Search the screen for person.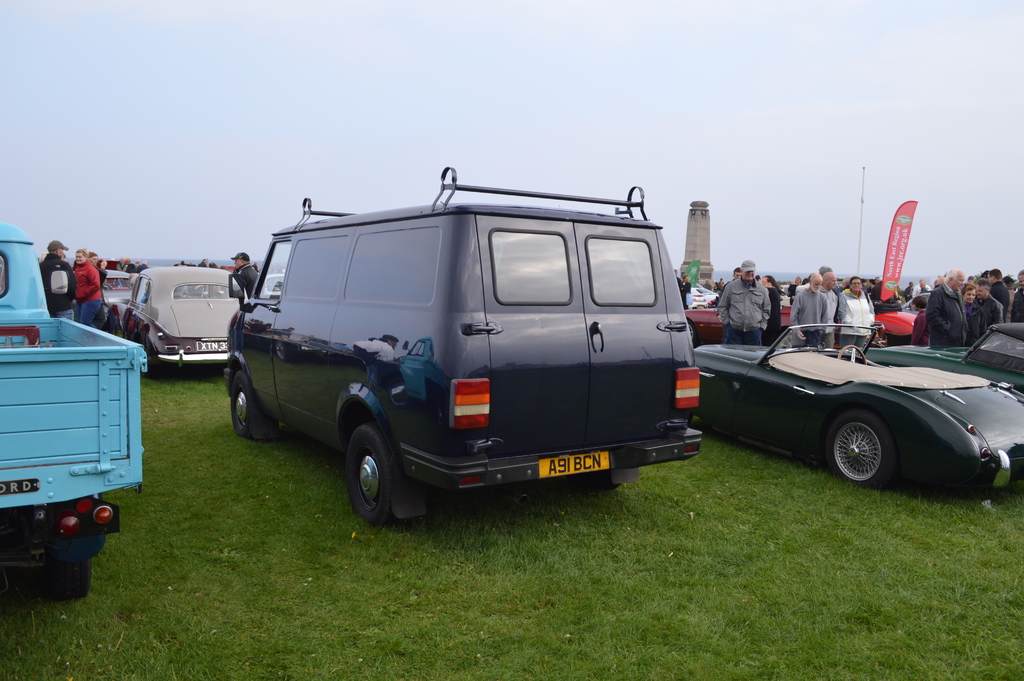
Found at 758/272/780/344.
